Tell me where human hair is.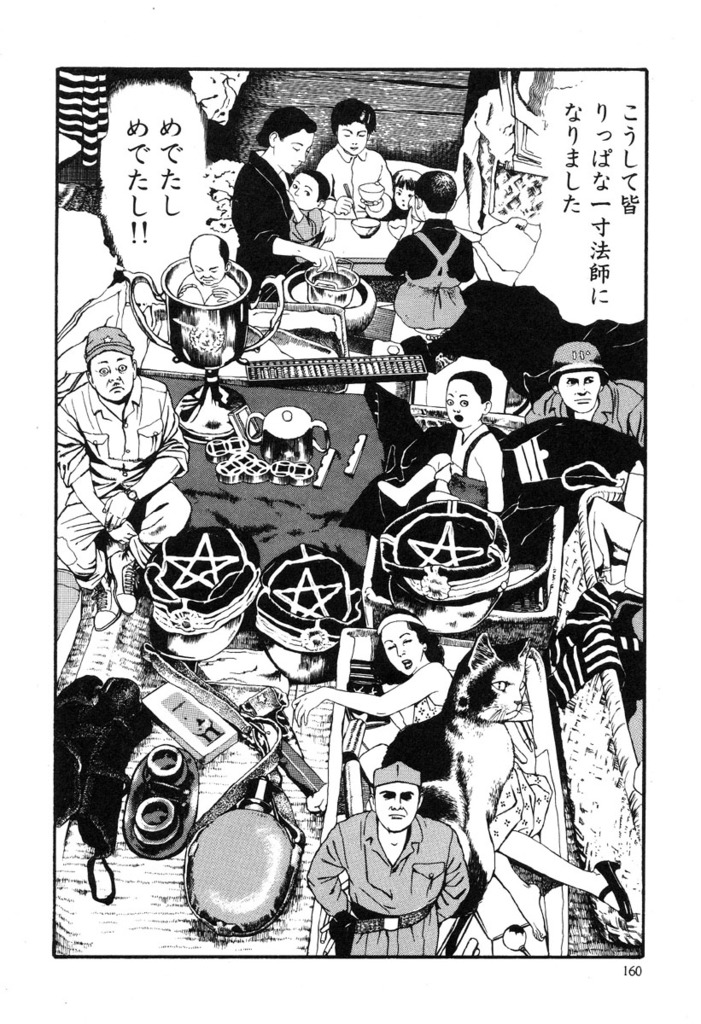
human hair is at box=[329, 95, 377, 137].
